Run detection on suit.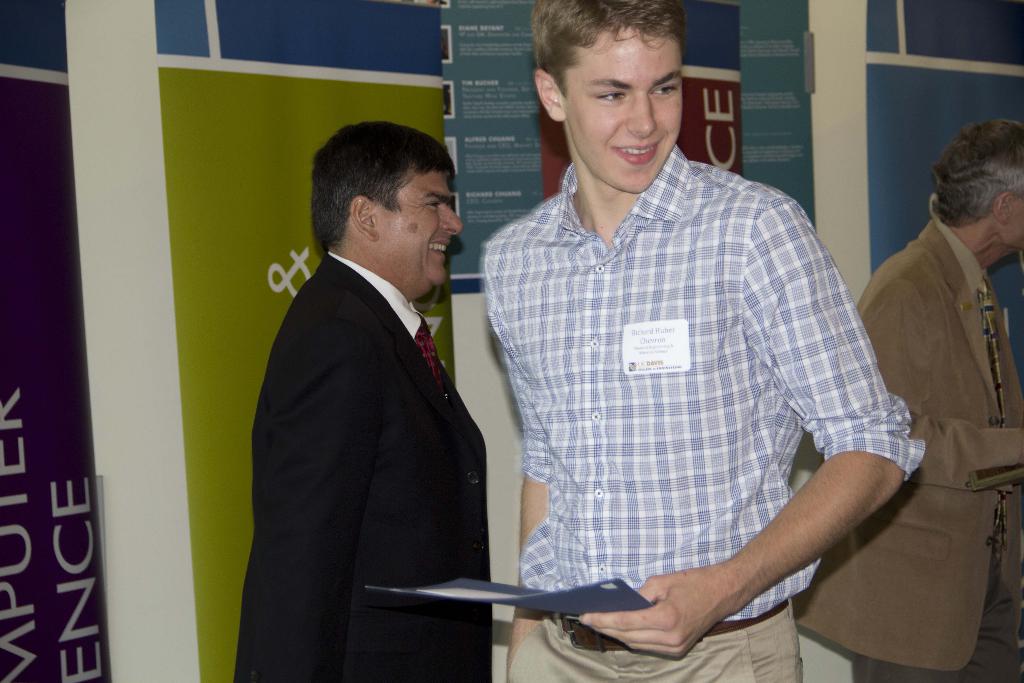
Result: 794:194:1023:682.
